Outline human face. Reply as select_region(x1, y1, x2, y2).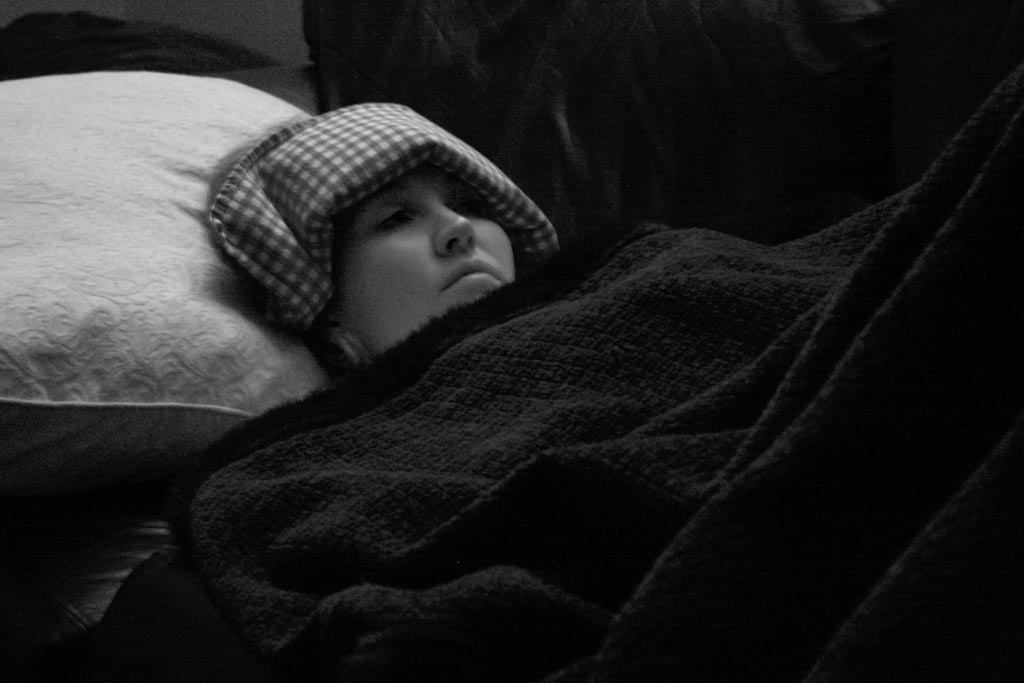
select_region(342, 158, 518, 324).
